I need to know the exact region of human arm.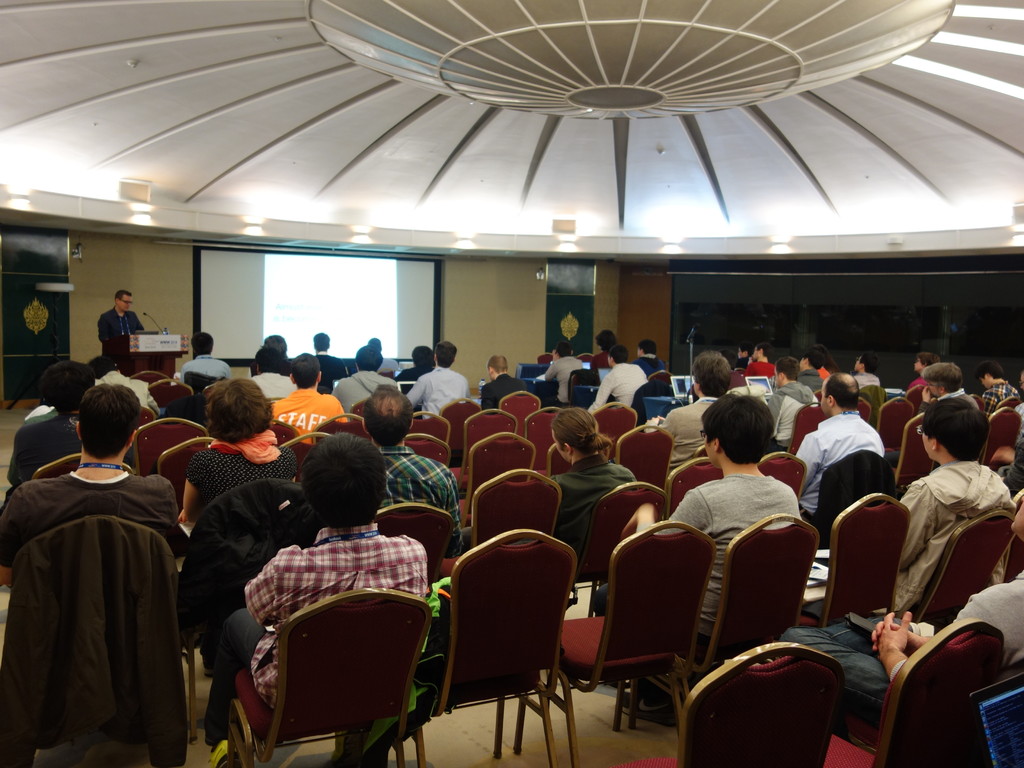
Region: (794, 431, 822, 496).
